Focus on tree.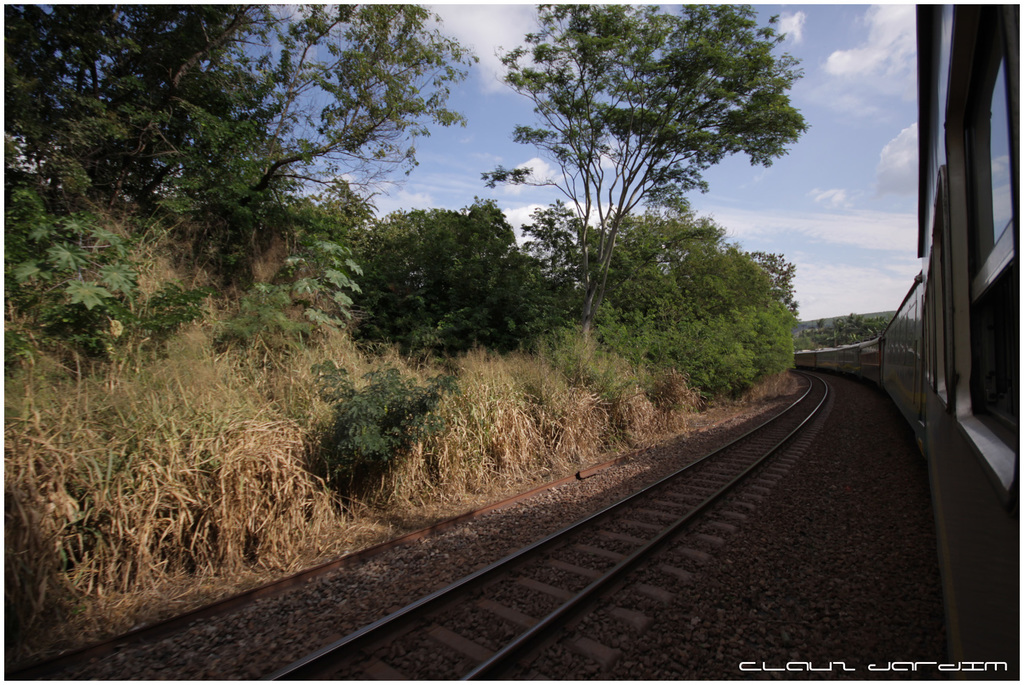
Focused at <bbox>380, 194, 529, 360</bbox>.
